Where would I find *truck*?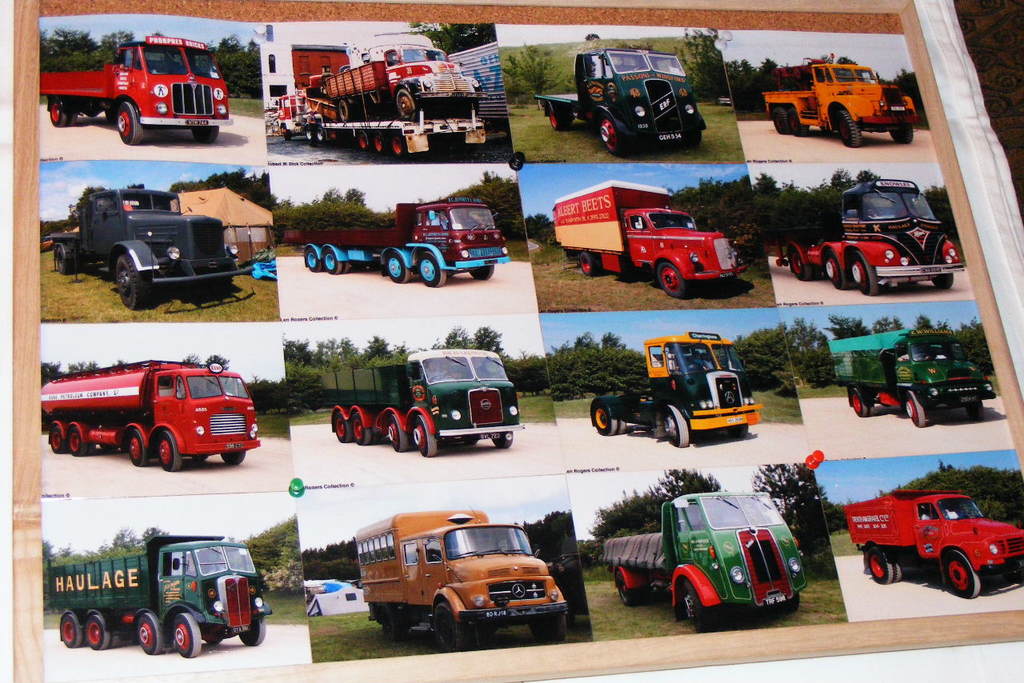
At Rect(590, 331, 763, 447).
